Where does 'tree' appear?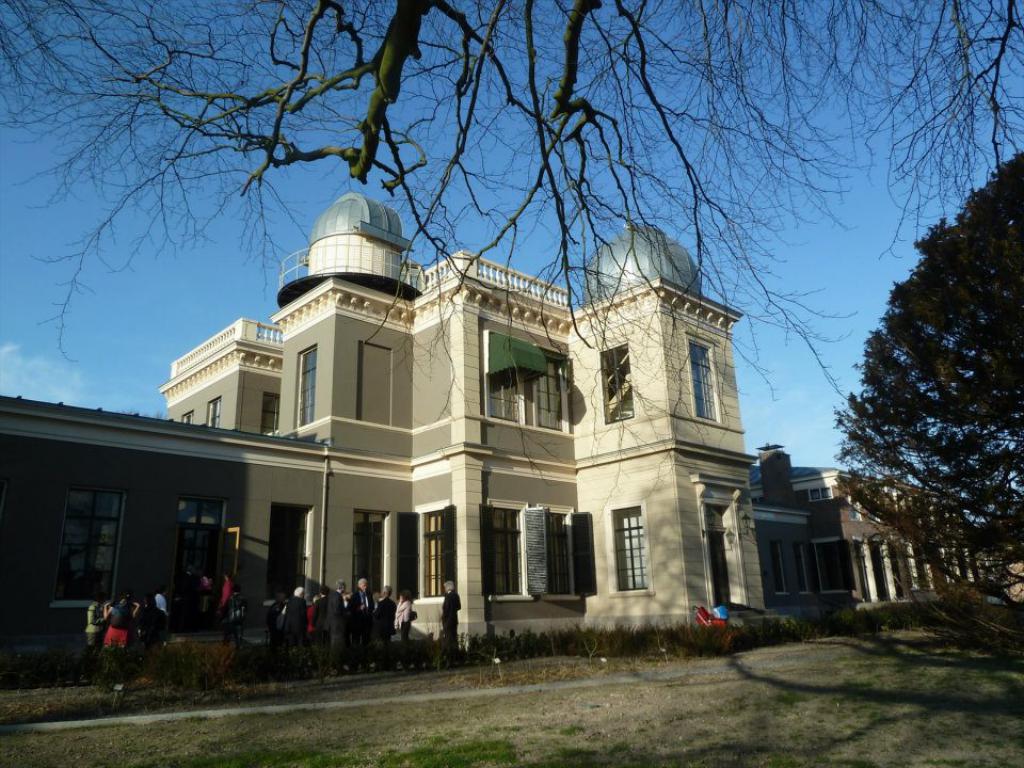
Appears at 829 148 1023 606.
